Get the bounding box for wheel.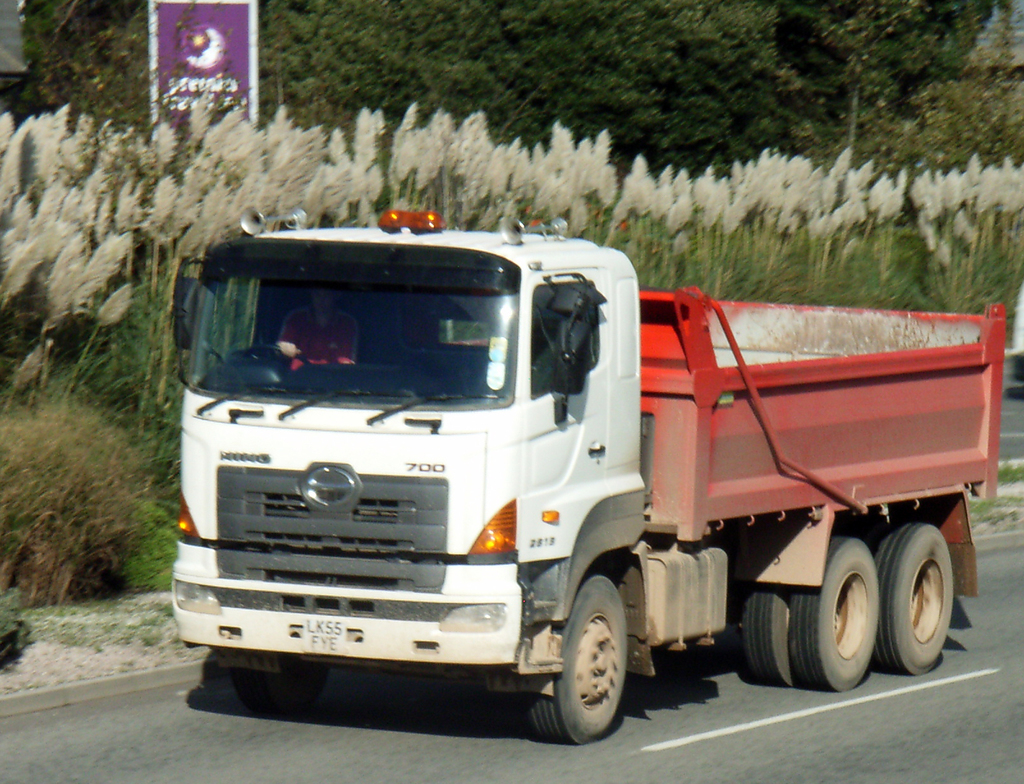
bbox=[541, 594, 641, 744].
